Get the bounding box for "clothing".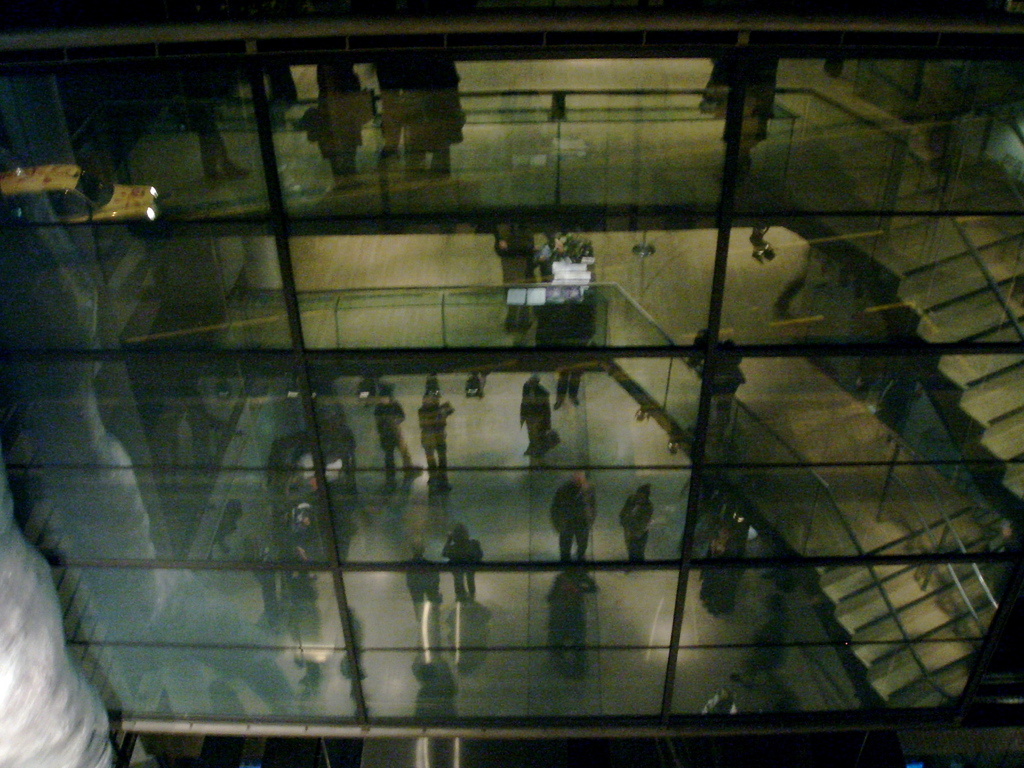
crop(410, 555, 437, 602).
